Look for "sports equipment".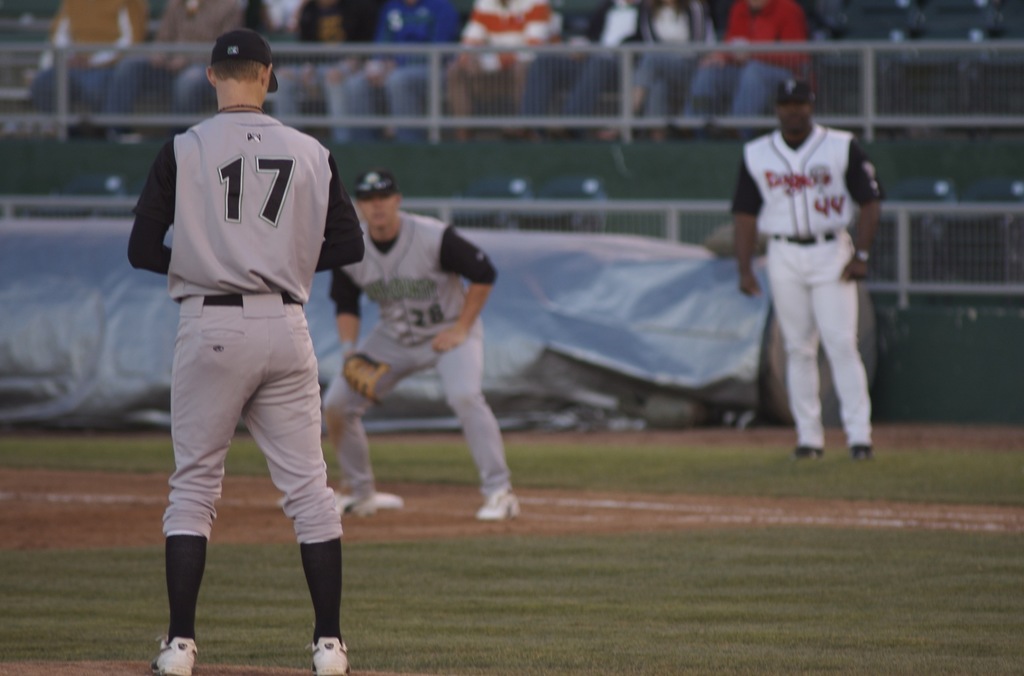
Found: BBox(148, 632, 203, 675).
